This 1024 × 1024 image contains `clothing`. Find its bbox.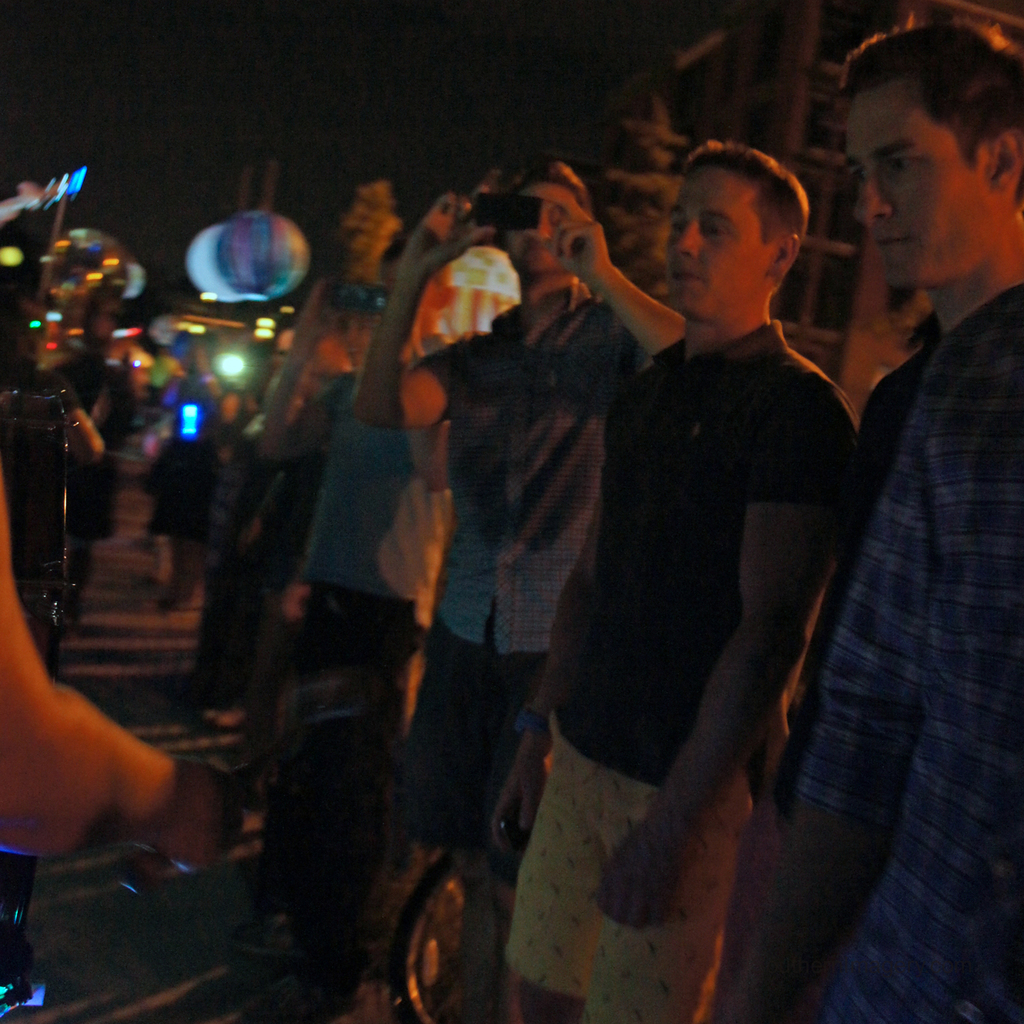
detection(504, 322, 859, 1023).
